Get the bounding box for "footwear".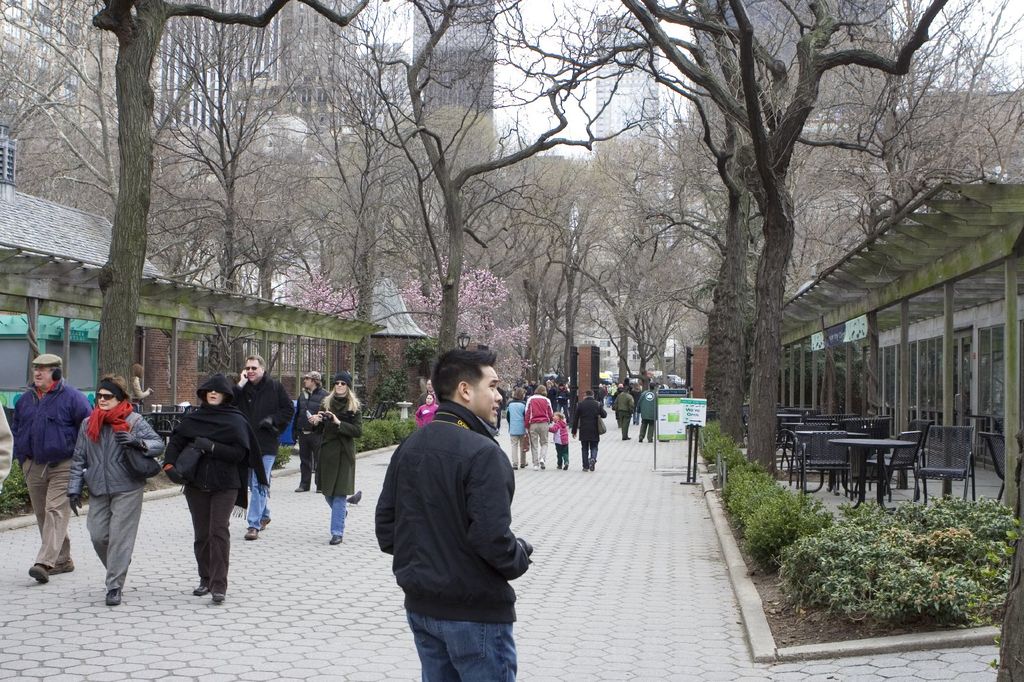
locate(532, 466, 539, 472).
